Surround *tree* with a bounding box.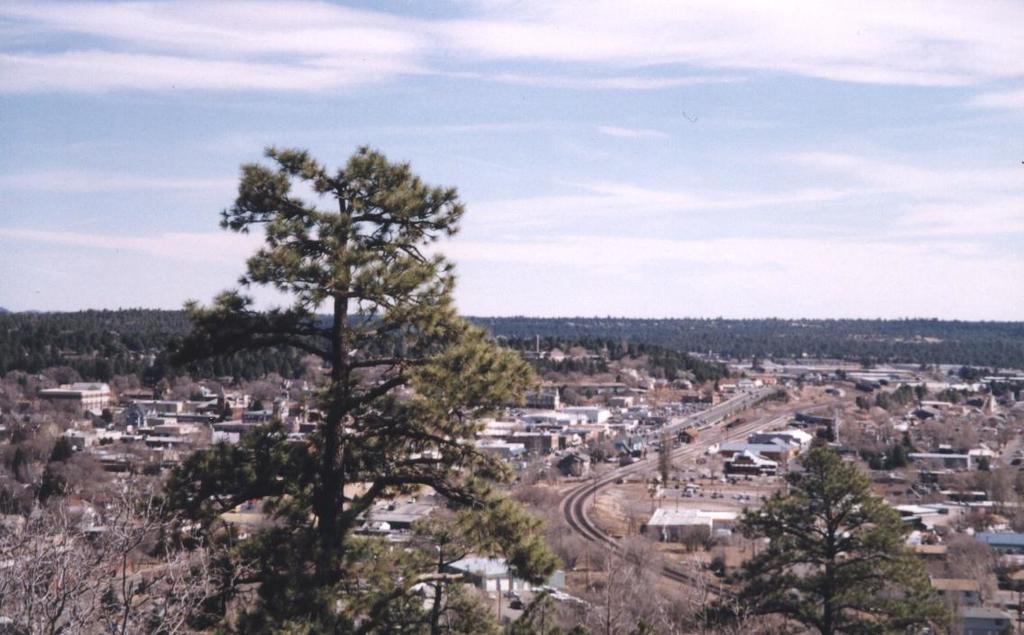
204 122 521 575.
